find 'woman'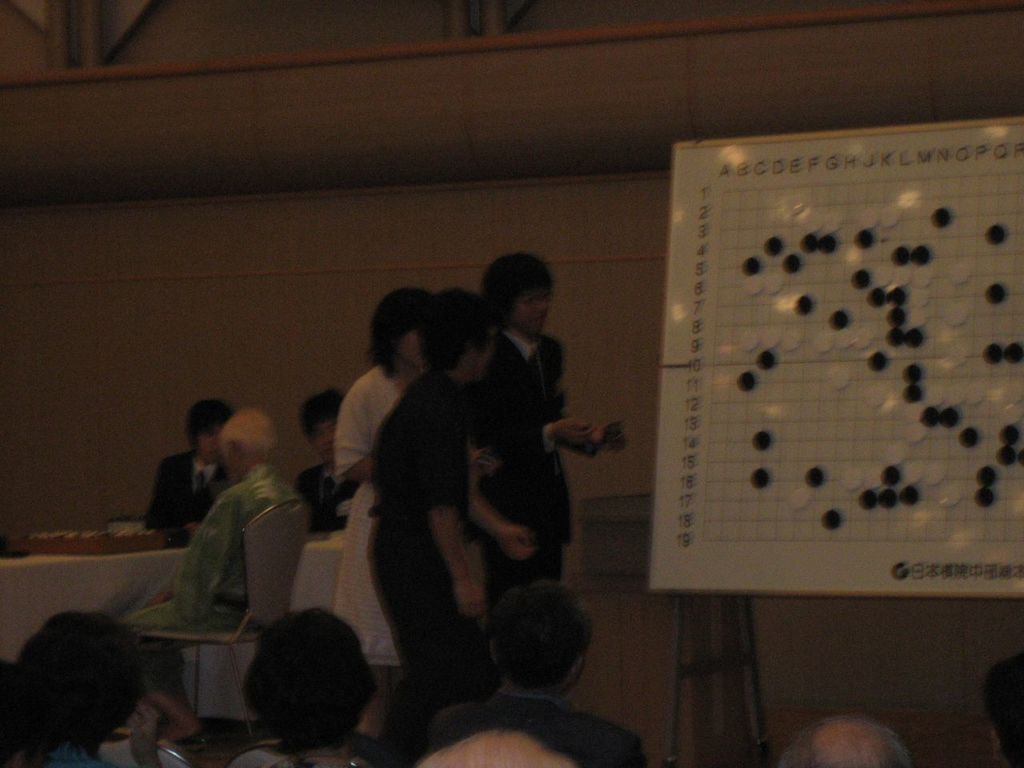
[330,284,418,666]
